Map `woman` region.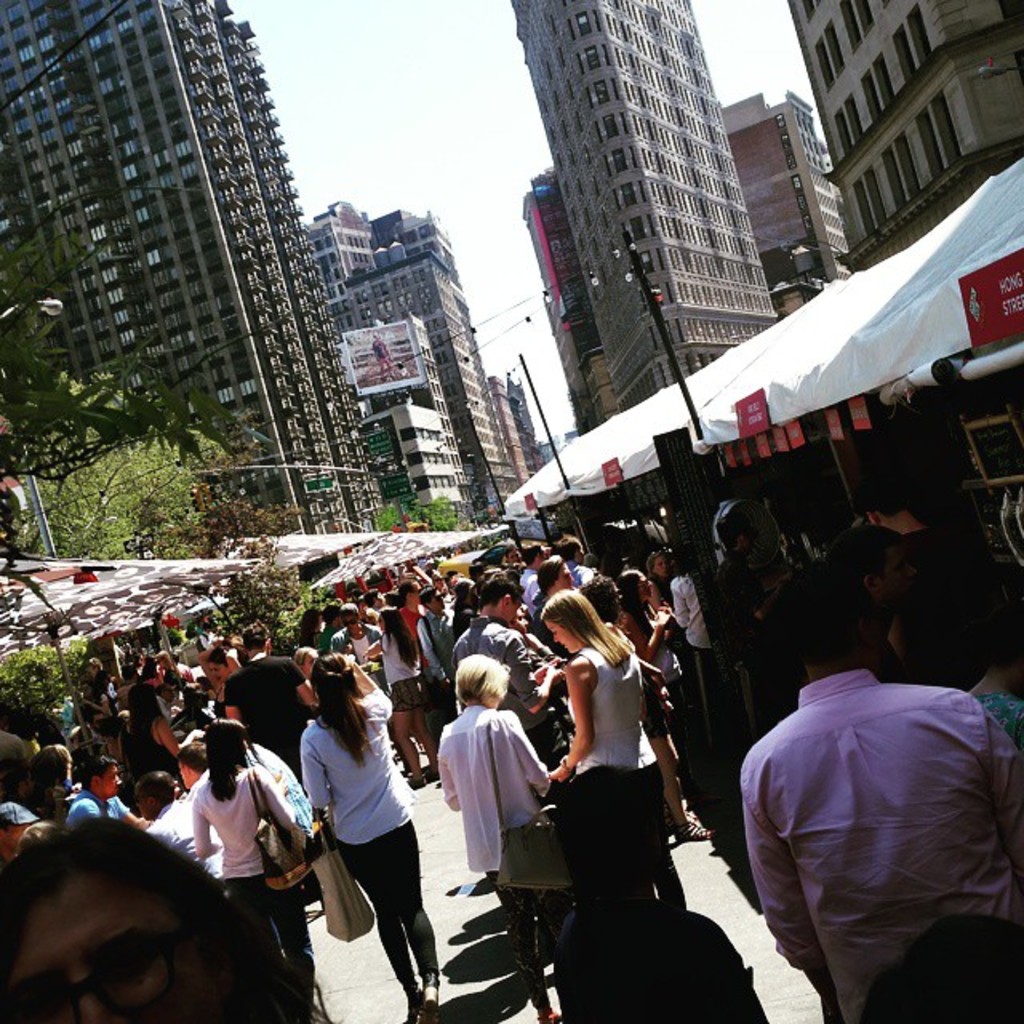
Mapped to crop(546, 586, 645, 784).
